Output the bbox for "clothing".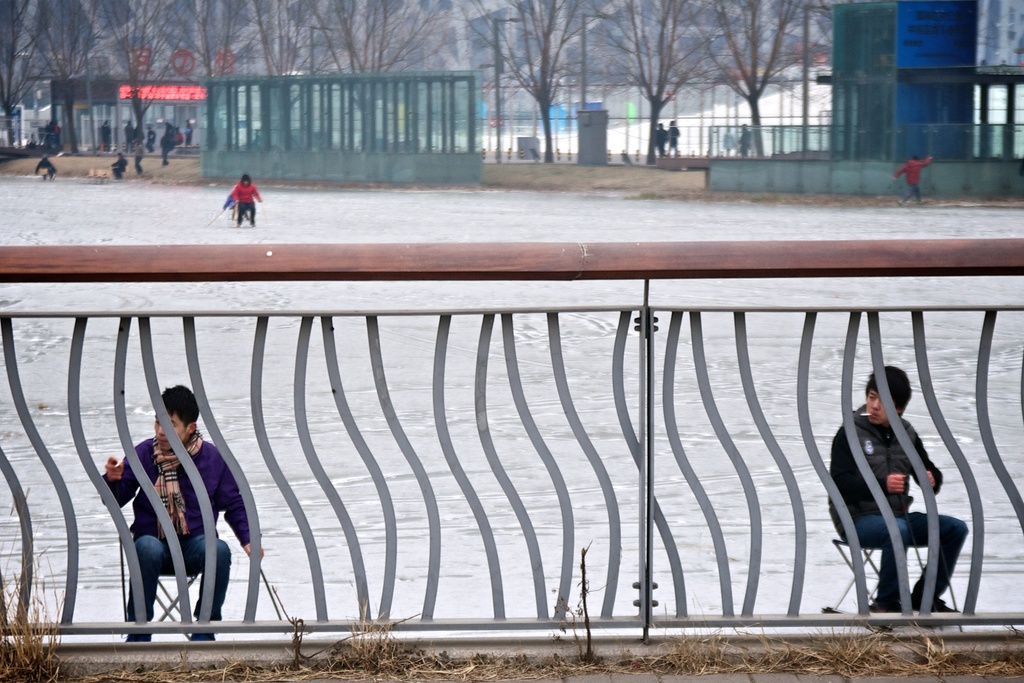
l=111, t=157, r=127, b=177.
